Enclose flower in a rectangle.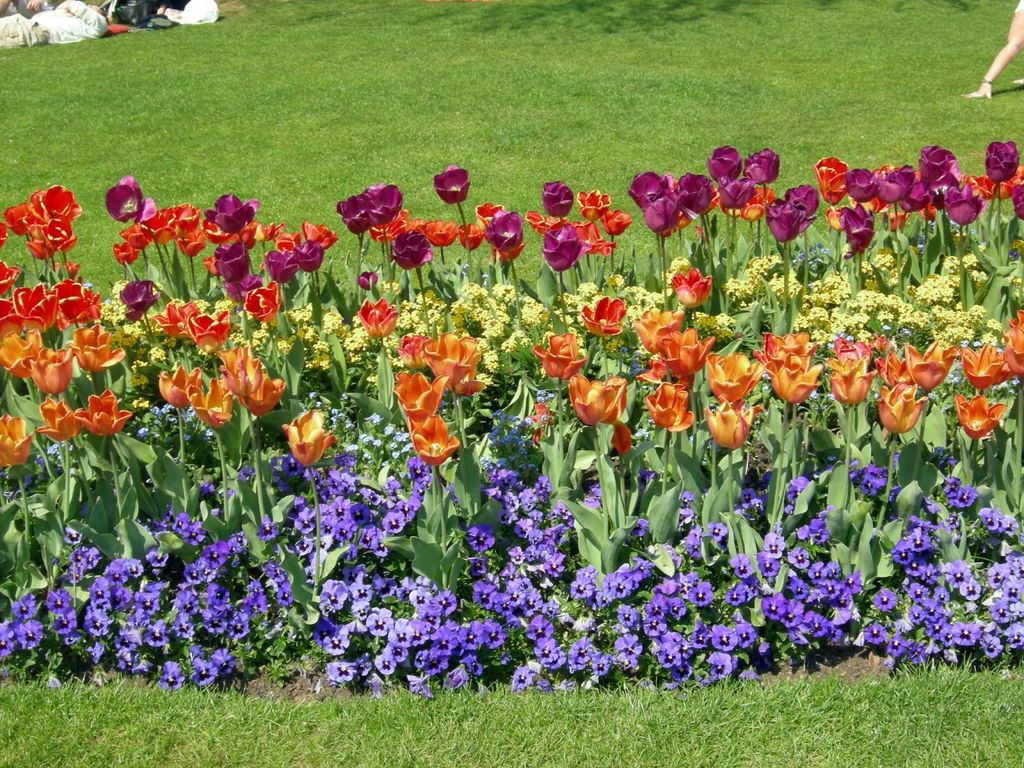
[583, 297, 629, 335].
